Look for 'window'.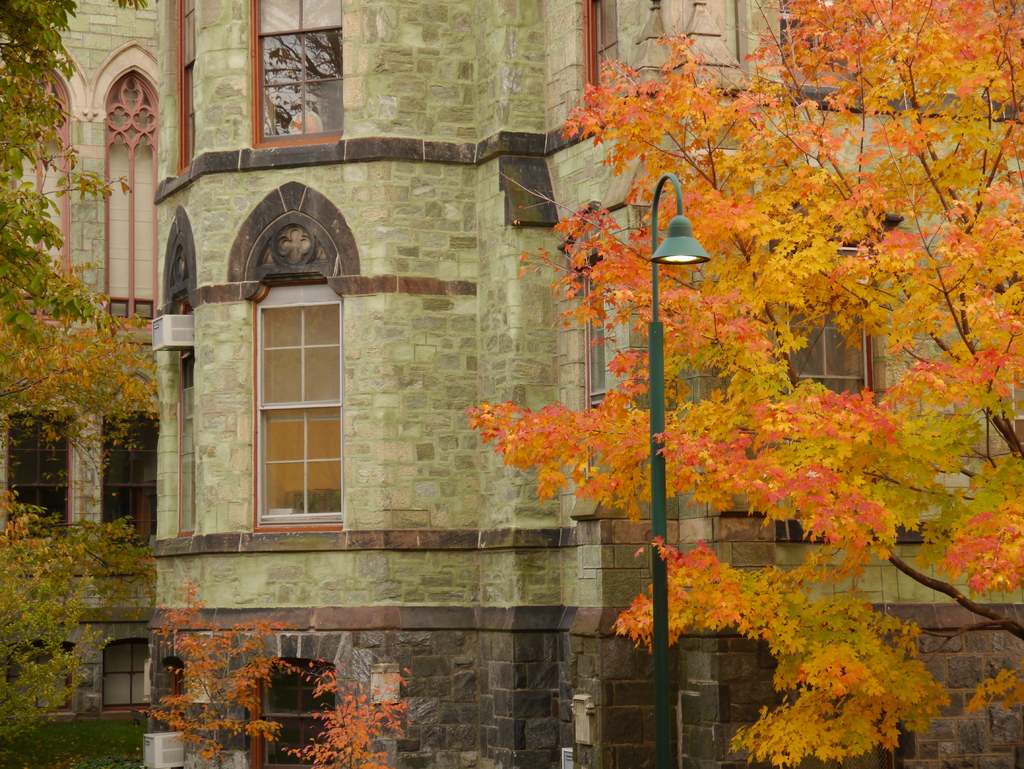
Found: region(256, 0, 351, 142).
